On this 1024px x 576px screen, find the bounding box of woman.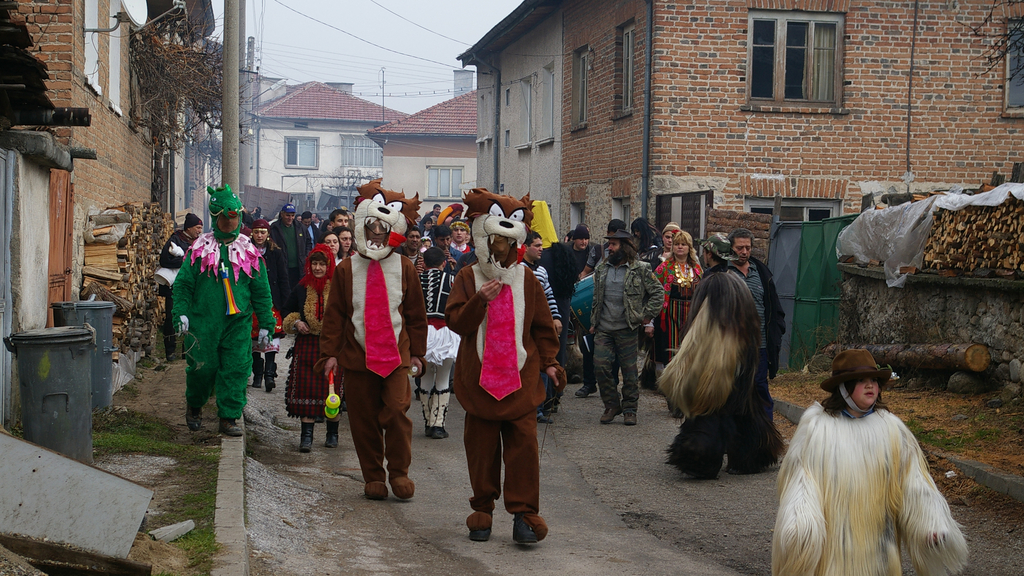
Bounding box: l=245, t=218, r=291, b=396.
